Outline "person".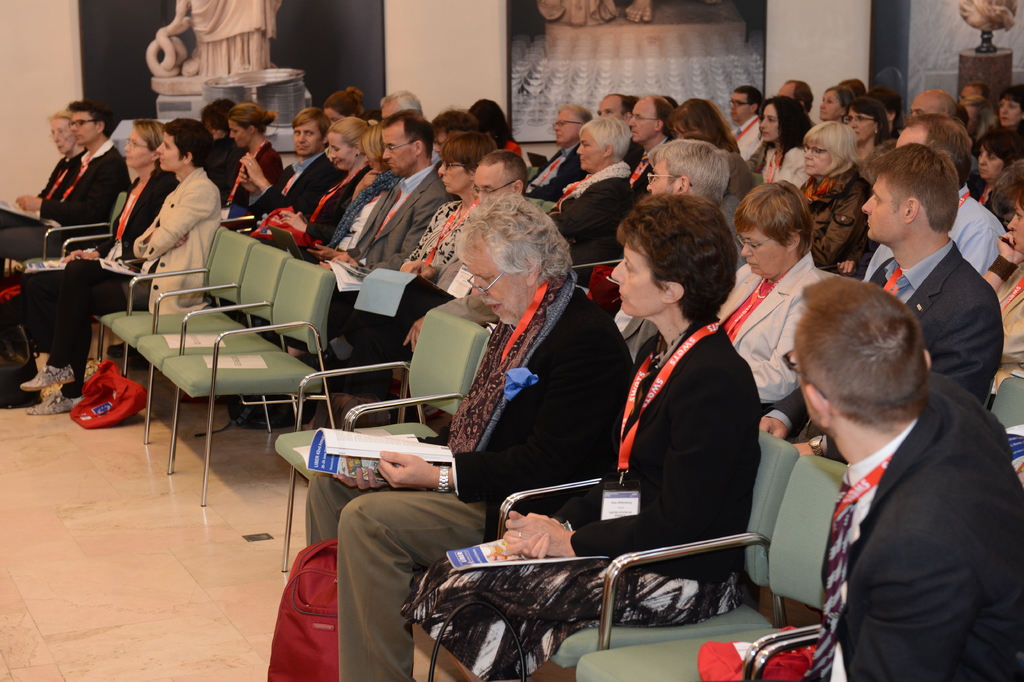
Outline: box(648, 135, 732, 197).
